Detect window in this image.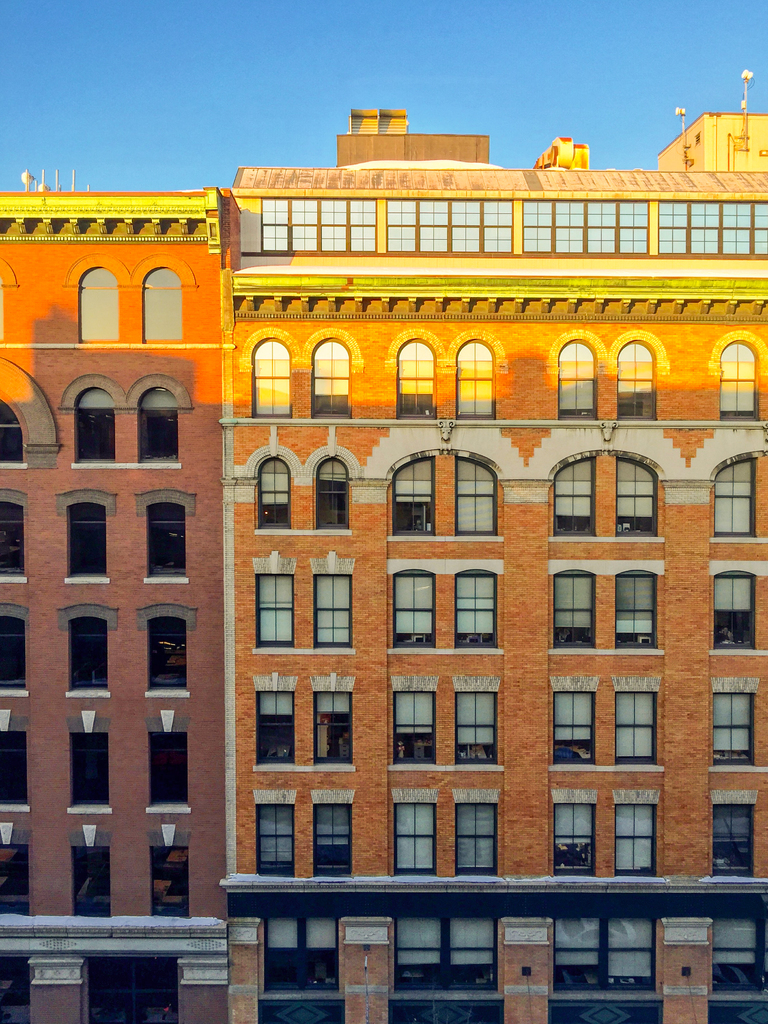
Detection: bbox=[549, 451, 591, 533].
